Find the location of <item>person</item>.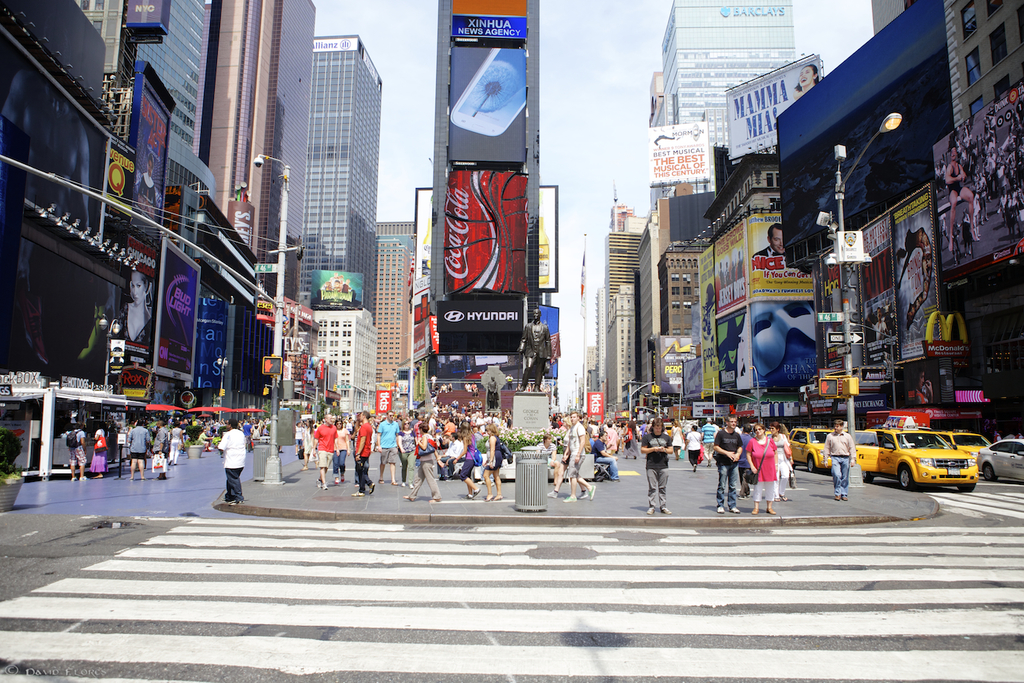
Location: (718,415,742,515).
